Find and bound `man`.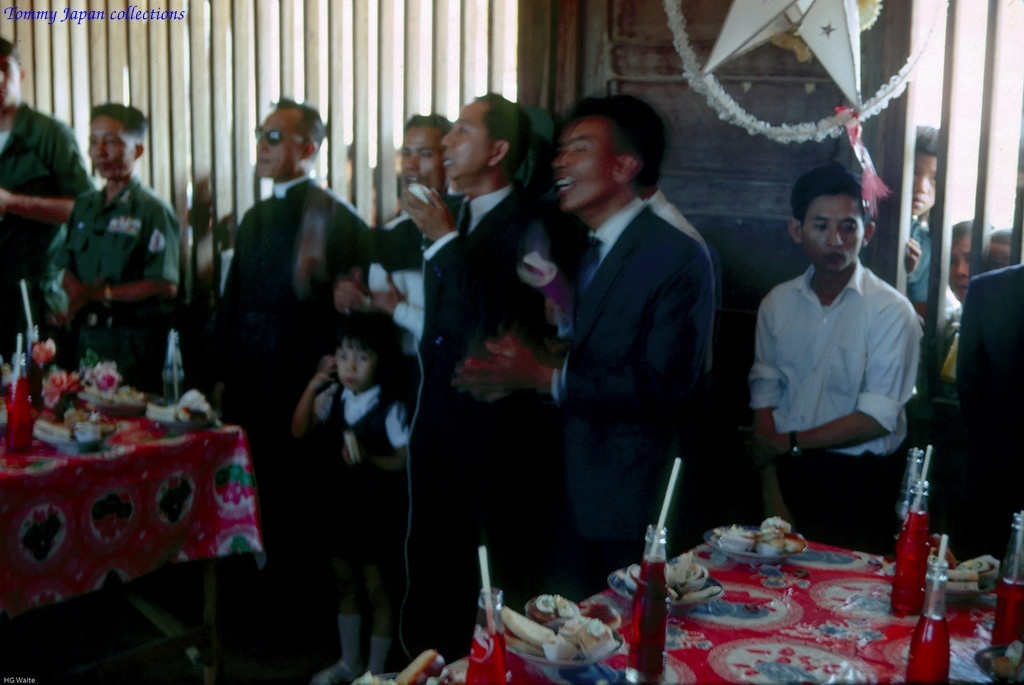
Bound: box(464, 88, 722, 592).
